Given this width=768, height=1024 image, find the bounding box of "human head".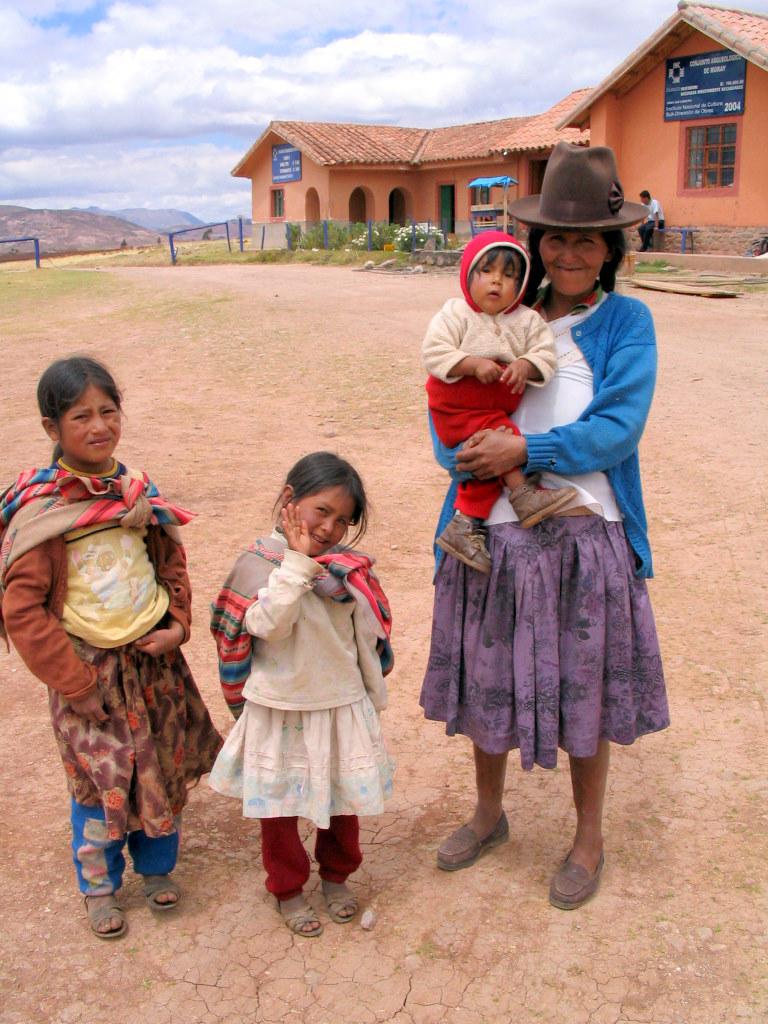
[x1=534, y1=228, x2=624, y2=298].
